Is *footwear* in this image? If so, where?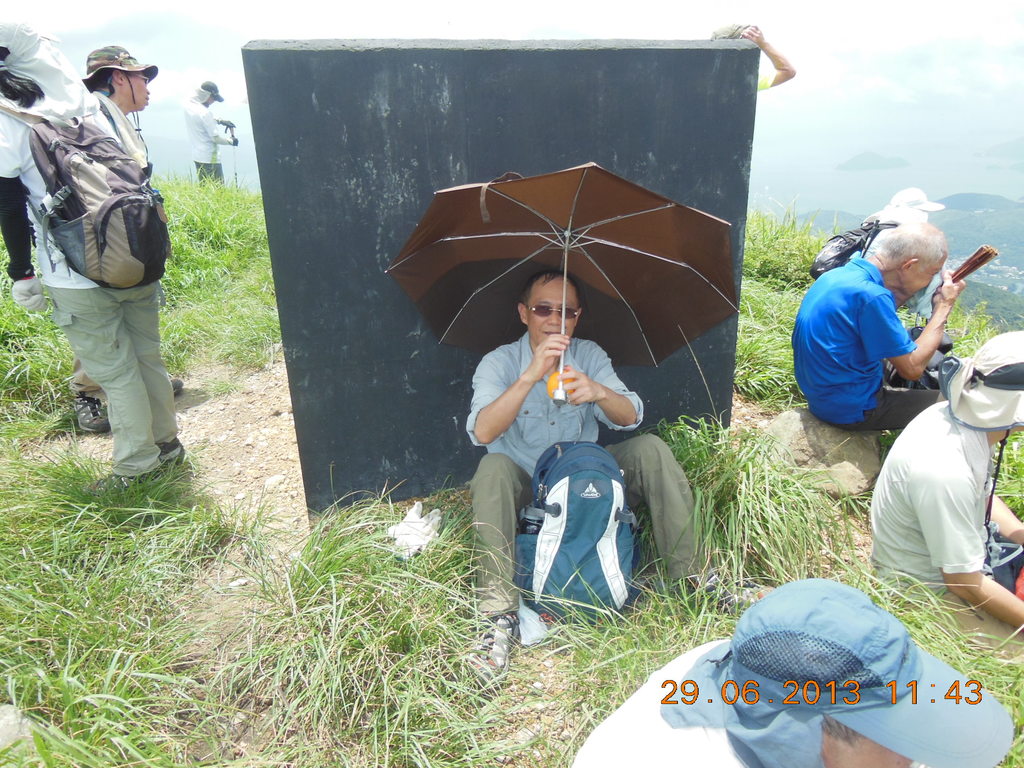
Yes, at pyautogui.locateOnScreen(157, 436, 186, 467).
